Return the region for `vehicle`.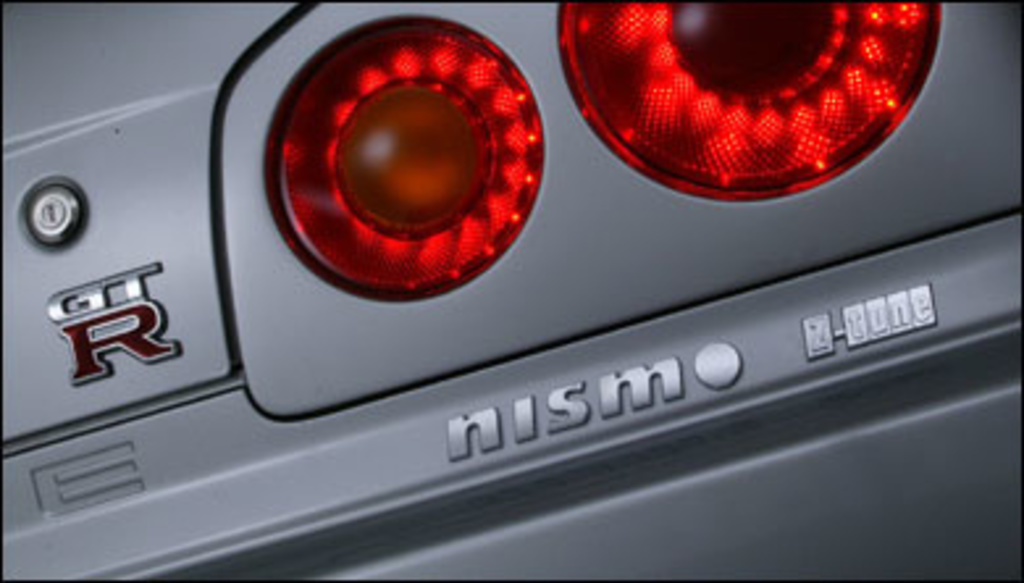
[0, 0, 1021, 580].
